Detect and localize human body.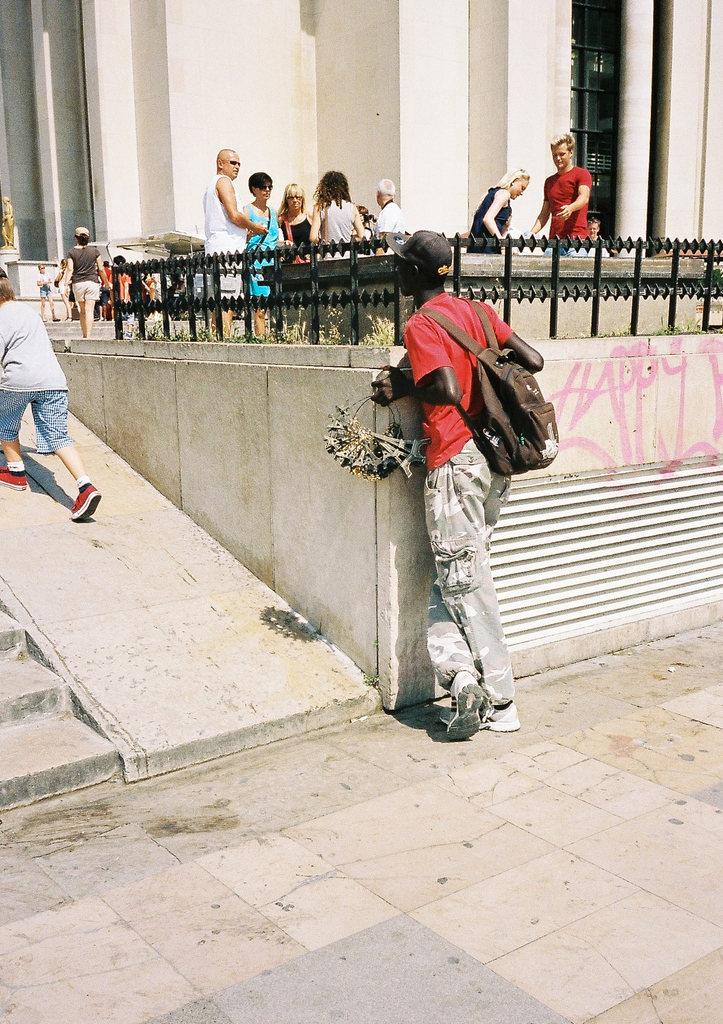
Localized at BBox(45, 221, 108, 333).
